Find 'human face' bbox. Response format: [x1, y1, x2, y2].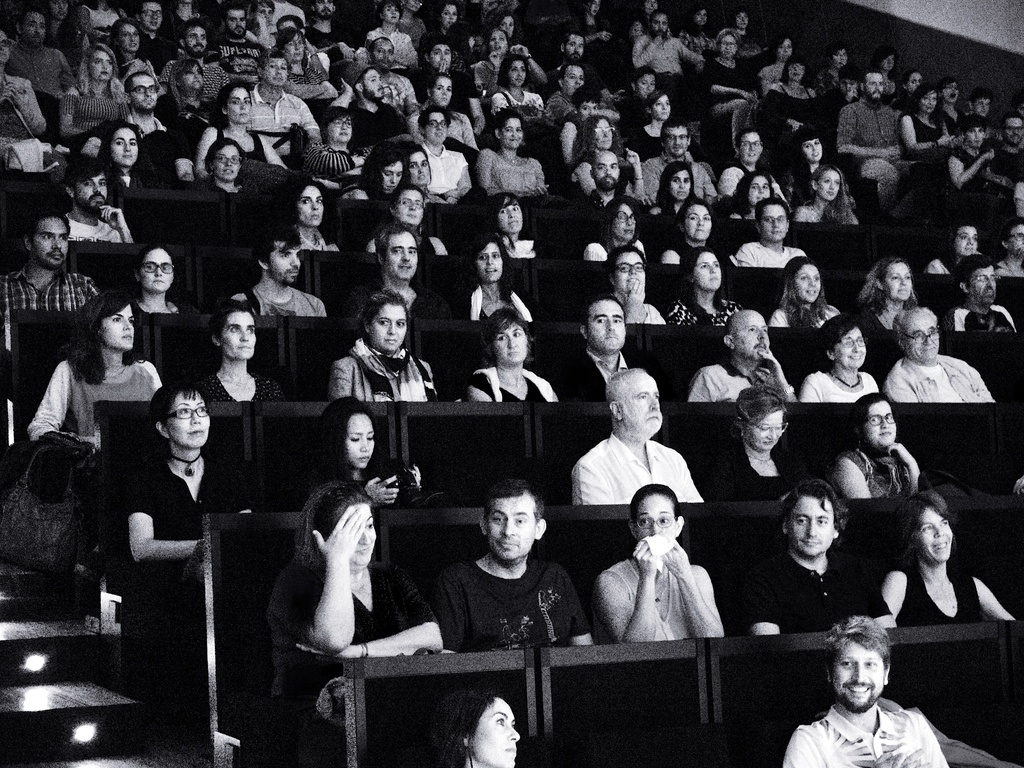
[921, 90, 937, 111].
